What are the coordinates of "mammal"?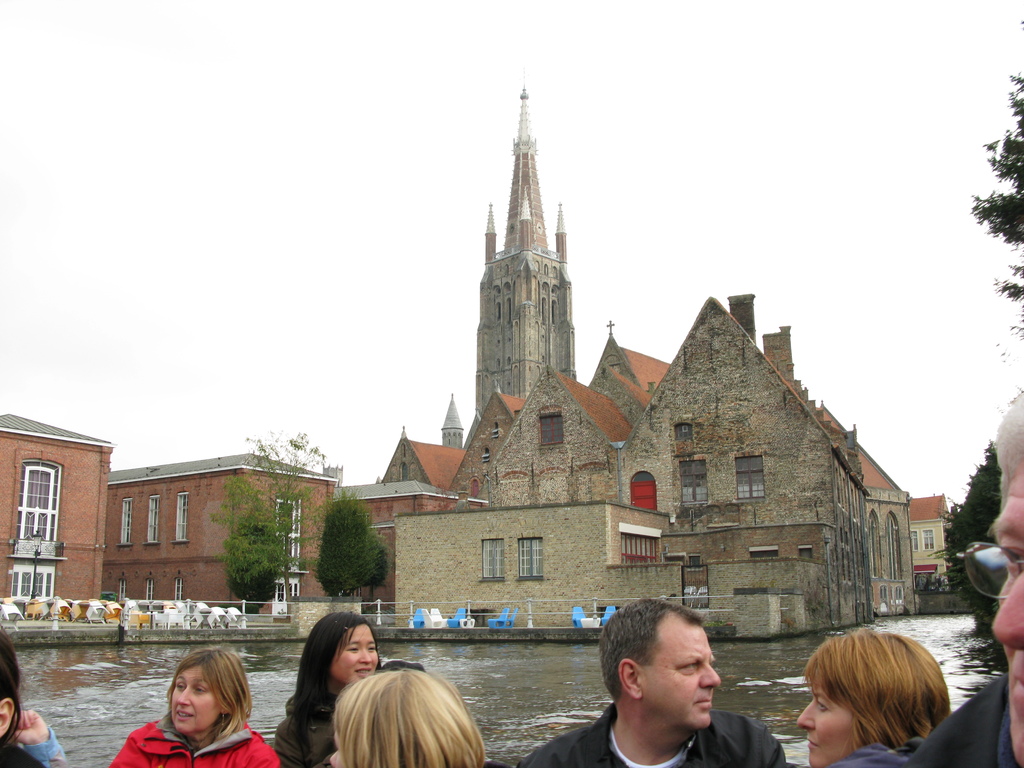
(329, 669, 511, 767).
